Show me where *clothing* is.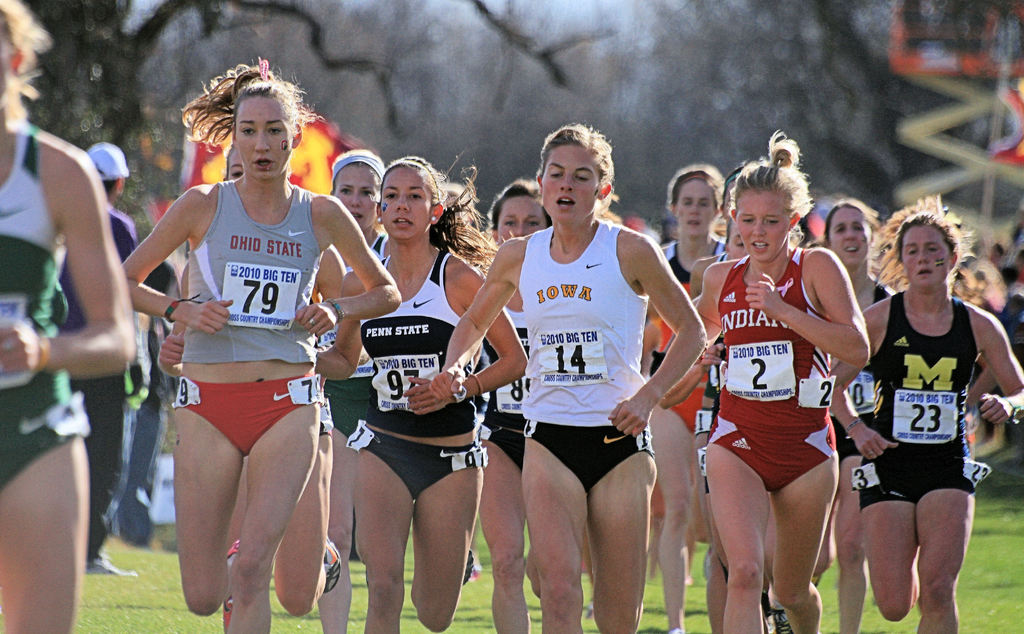
*clothing* is at 52/205/151/555.
